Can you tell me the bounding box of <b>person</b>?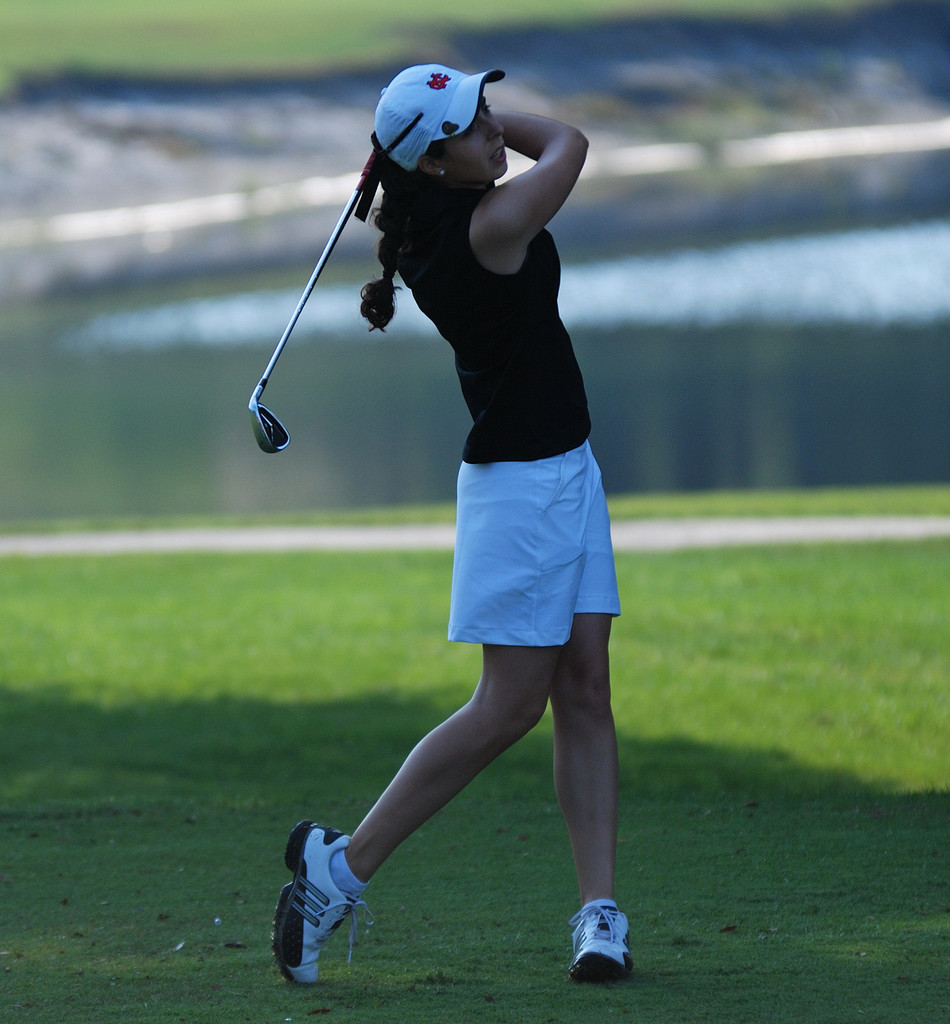
box=[271, 64, 638, 982].
